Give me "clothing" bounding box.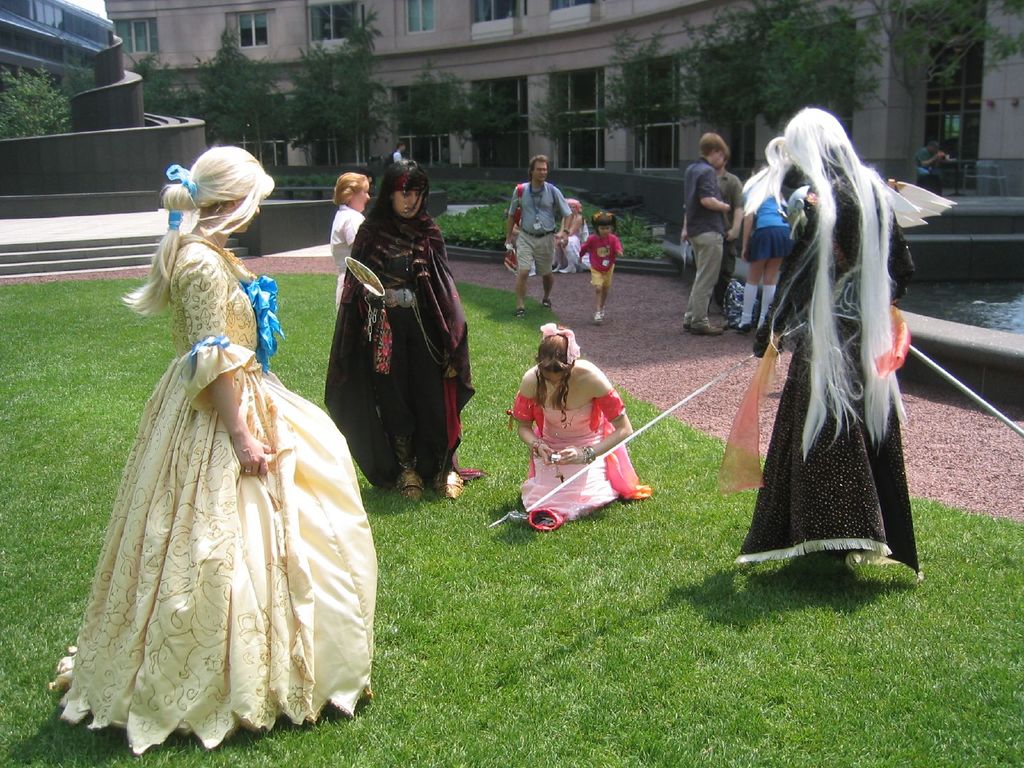
(746, 228, 789, 252).
